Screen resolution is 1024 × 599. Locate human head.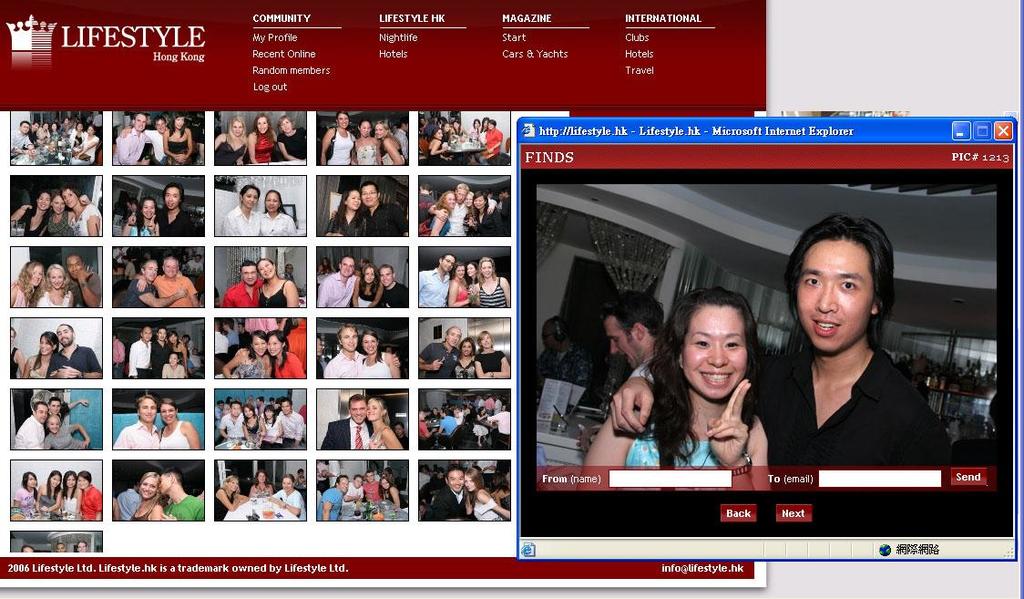
<region>25, 260, 43, 284</region>.
